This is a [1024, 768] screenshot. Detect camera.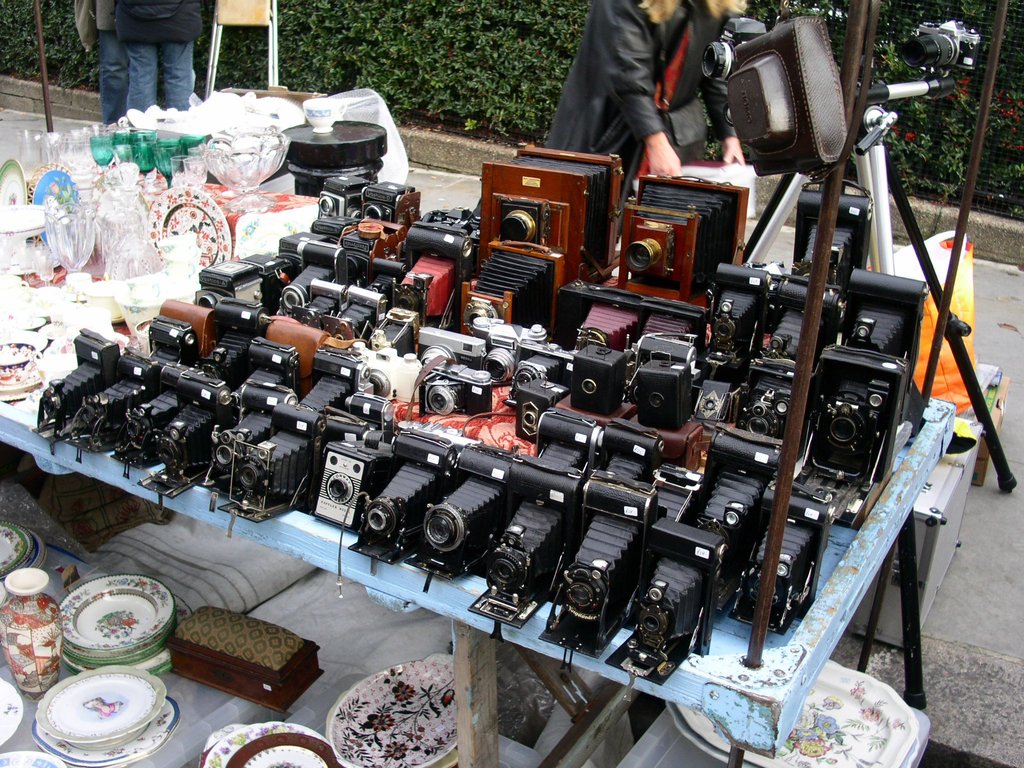
703:19:769:86.
